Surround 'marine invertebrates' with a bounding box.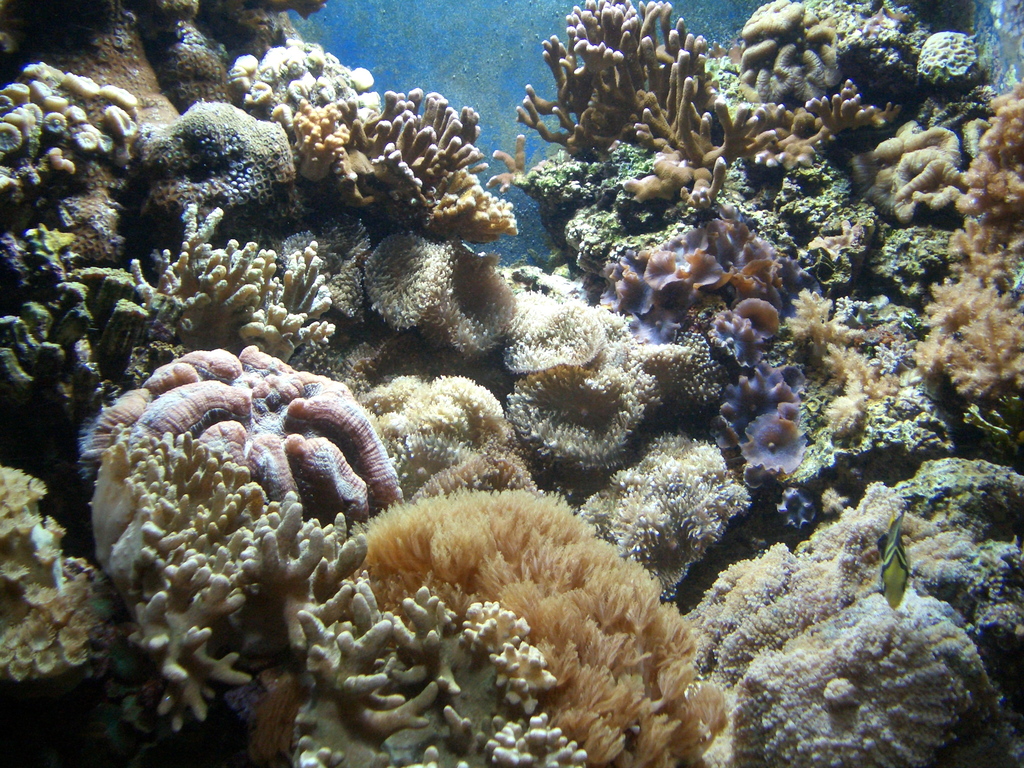
left=100, top=323, right=408, bottom=645.
